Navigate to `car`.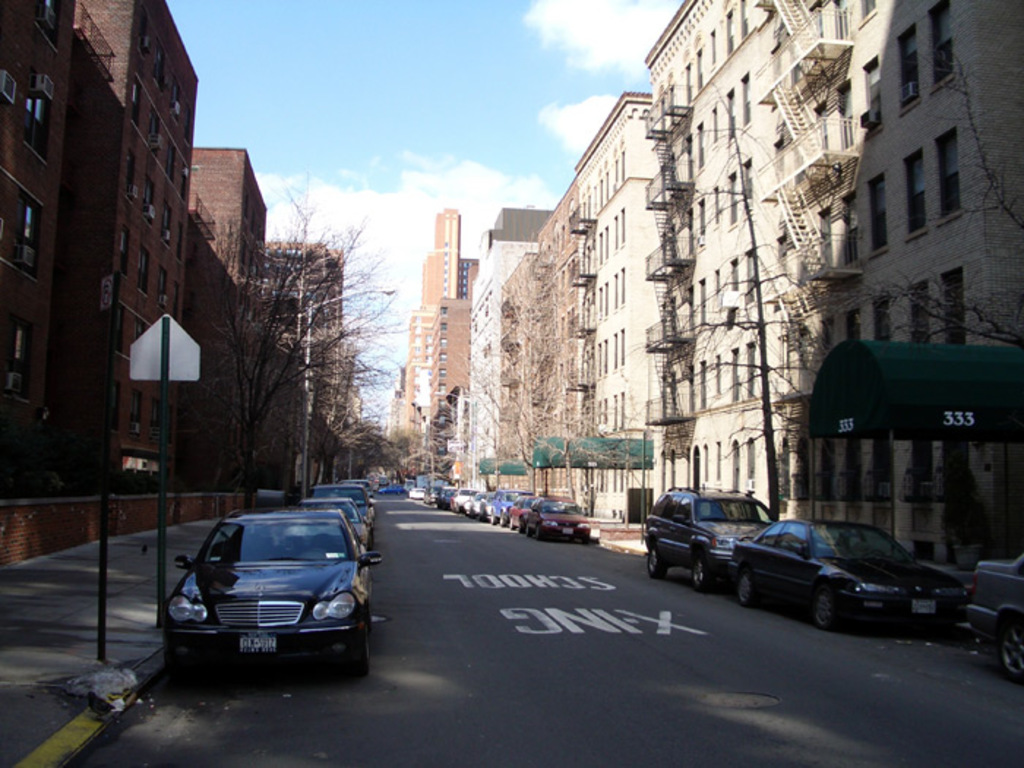
Navigation target: crop(161, 506, 380, 679).
